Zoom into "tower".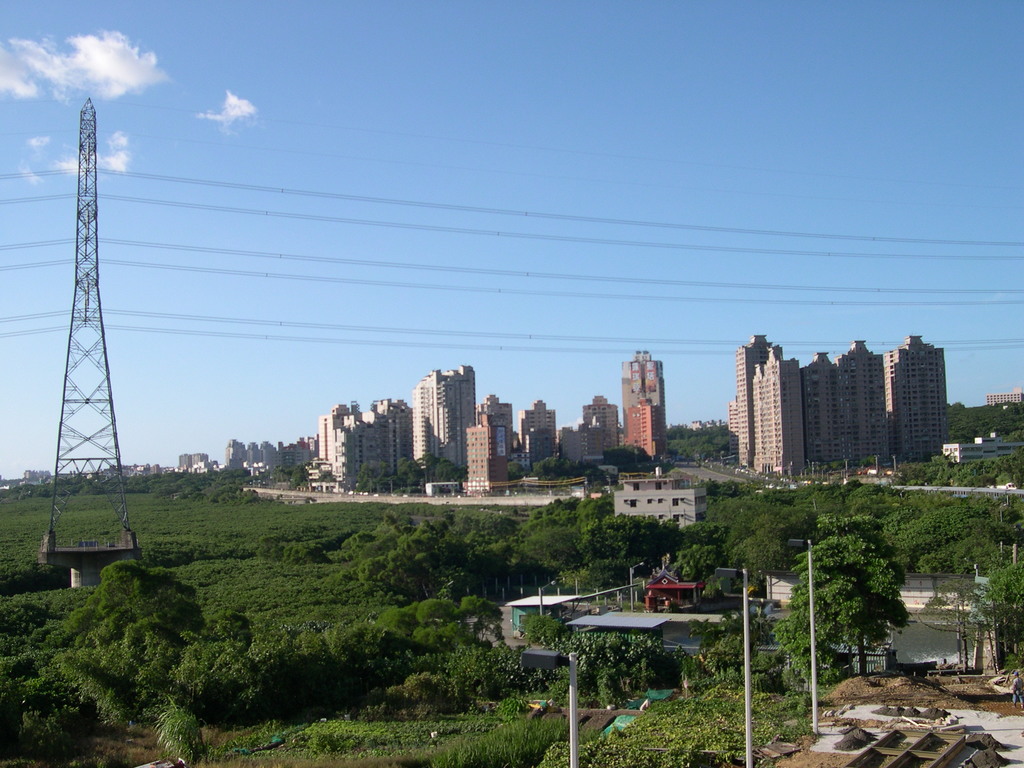
Zoom target: x1=803 y1=339 x2=888 y2=477.
